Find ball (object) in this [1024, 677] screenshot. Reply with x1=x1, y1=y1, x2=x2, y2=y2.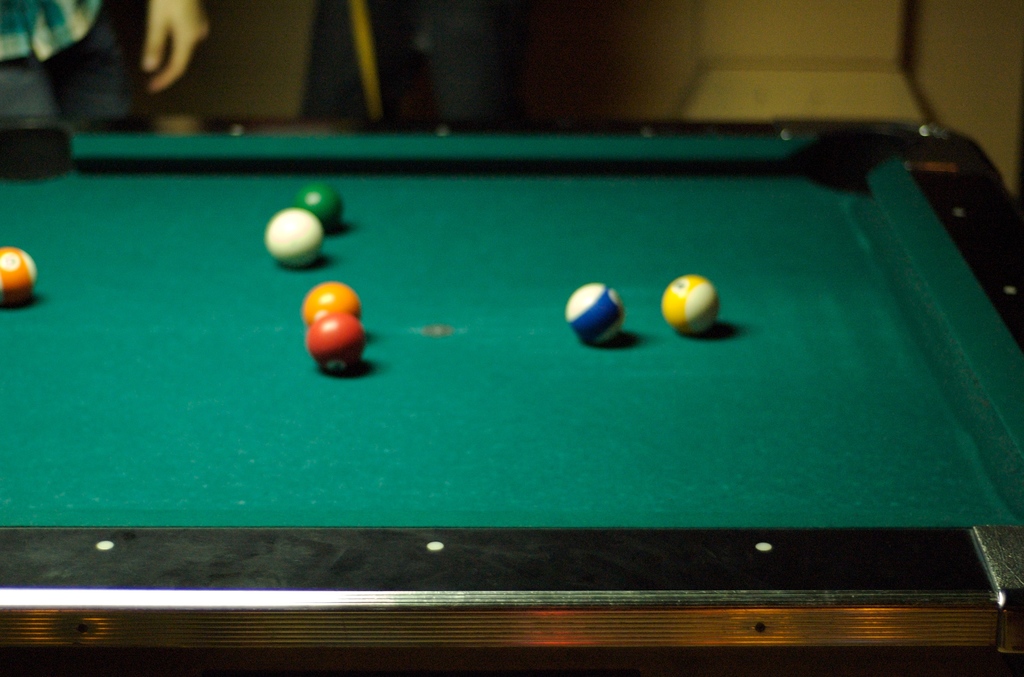
x1=307, y1=309, x2=364, y2=373.
